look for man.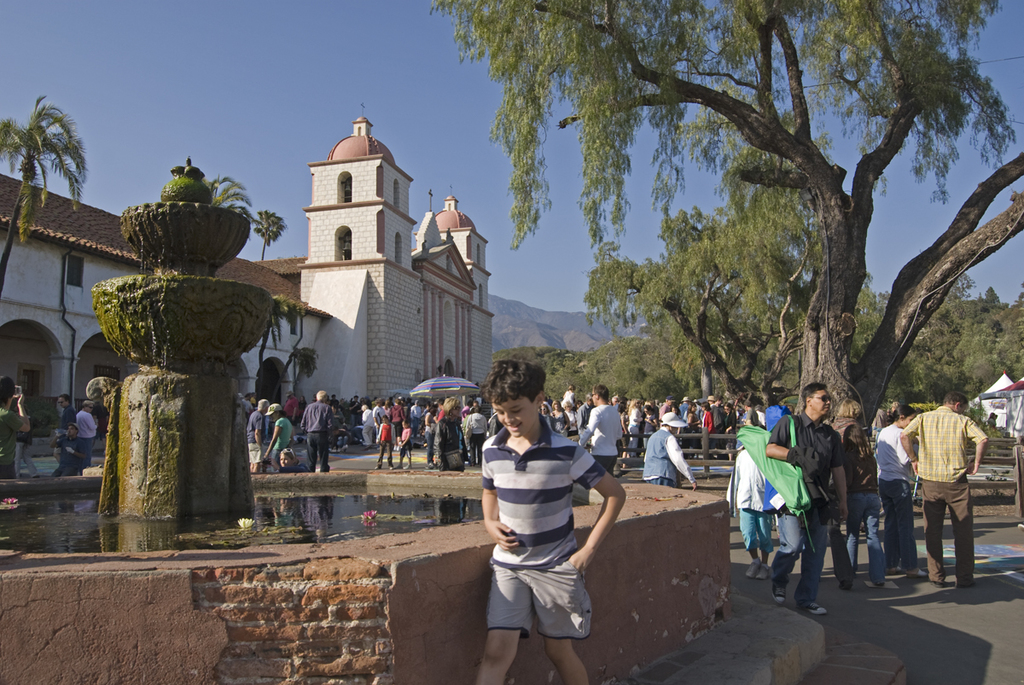
Found: box(582, 393, 591, 432).
